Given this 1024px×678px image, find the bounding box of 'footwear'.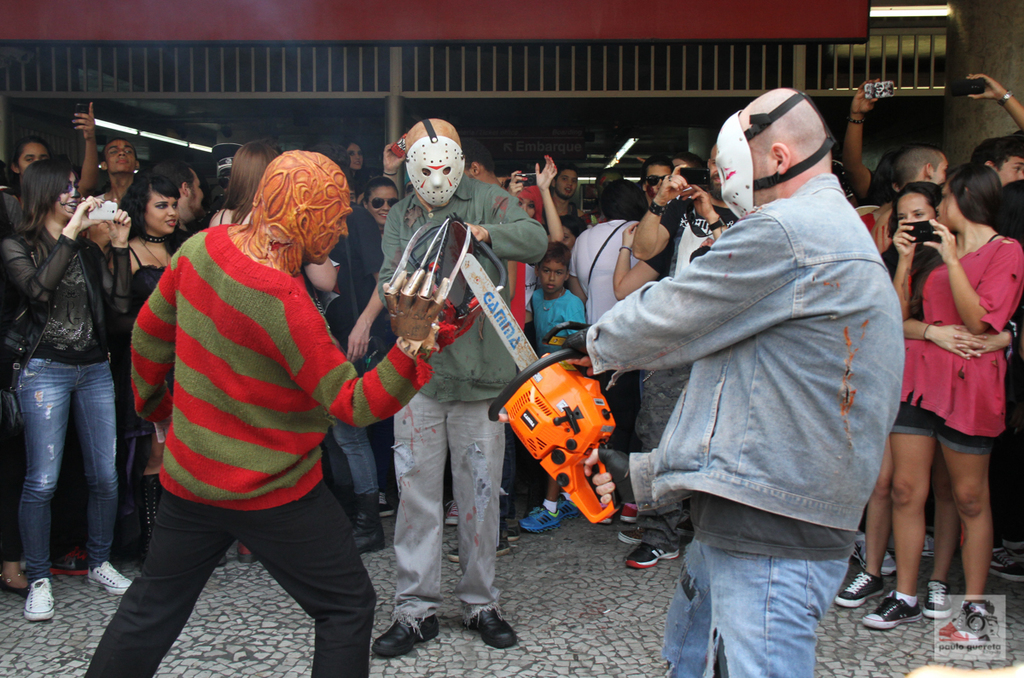
select_region(831, 567, 887, 608).
